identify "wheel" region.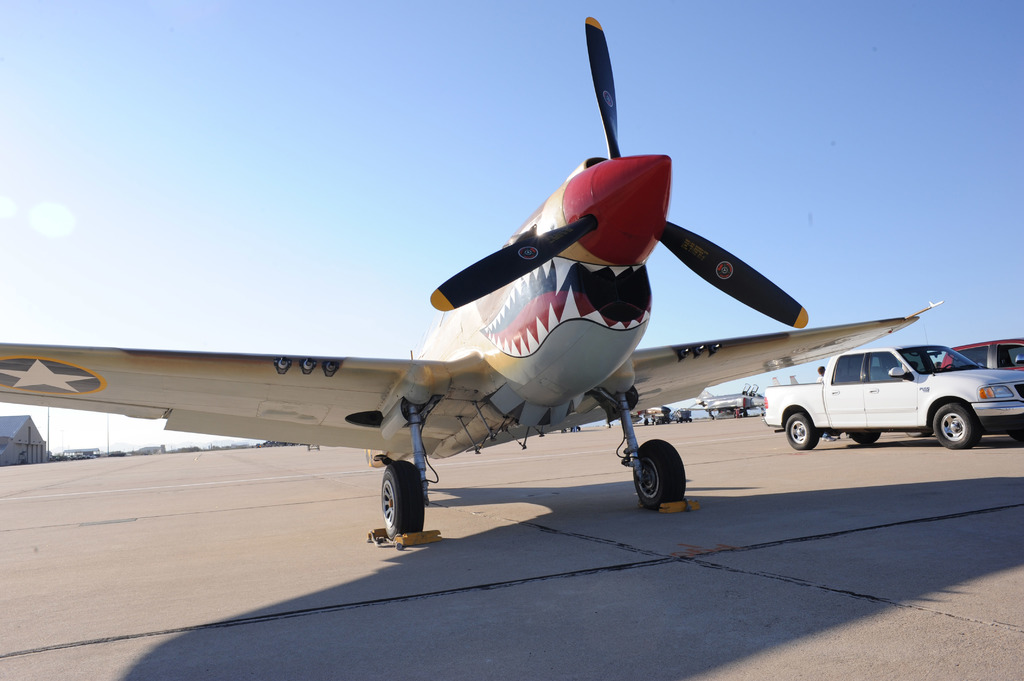
Region: [365, 467, 421, 545].
